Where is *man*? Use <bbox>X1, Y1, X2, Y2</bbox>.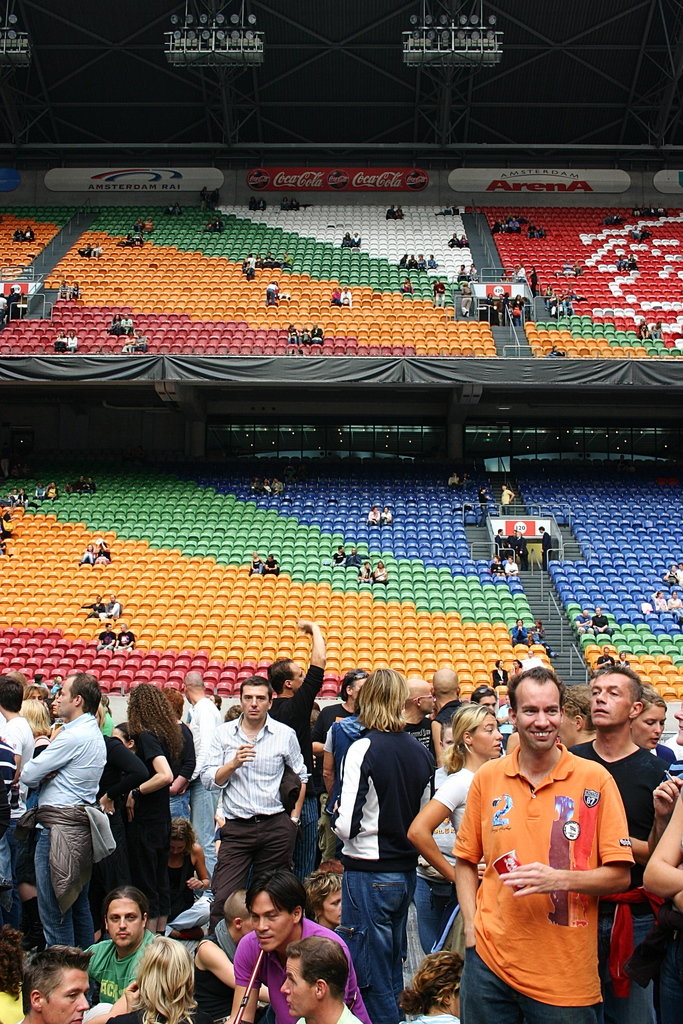
<bbox>429, 672, 470, 772</bbox>.
